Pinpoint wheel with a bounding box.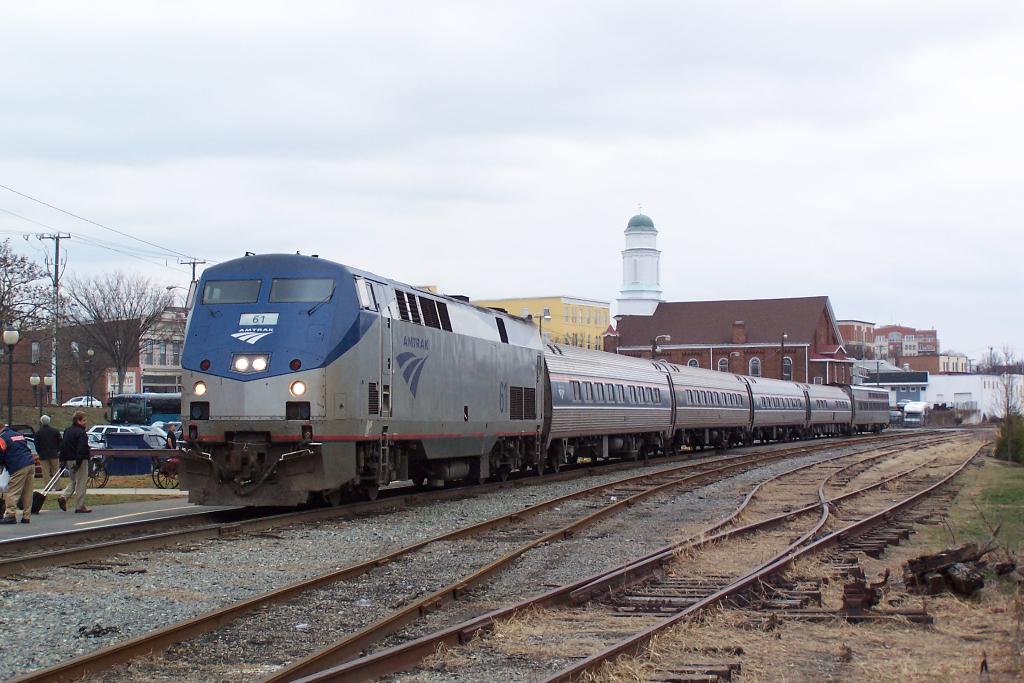
bbox(325, 488, 340, 506).
